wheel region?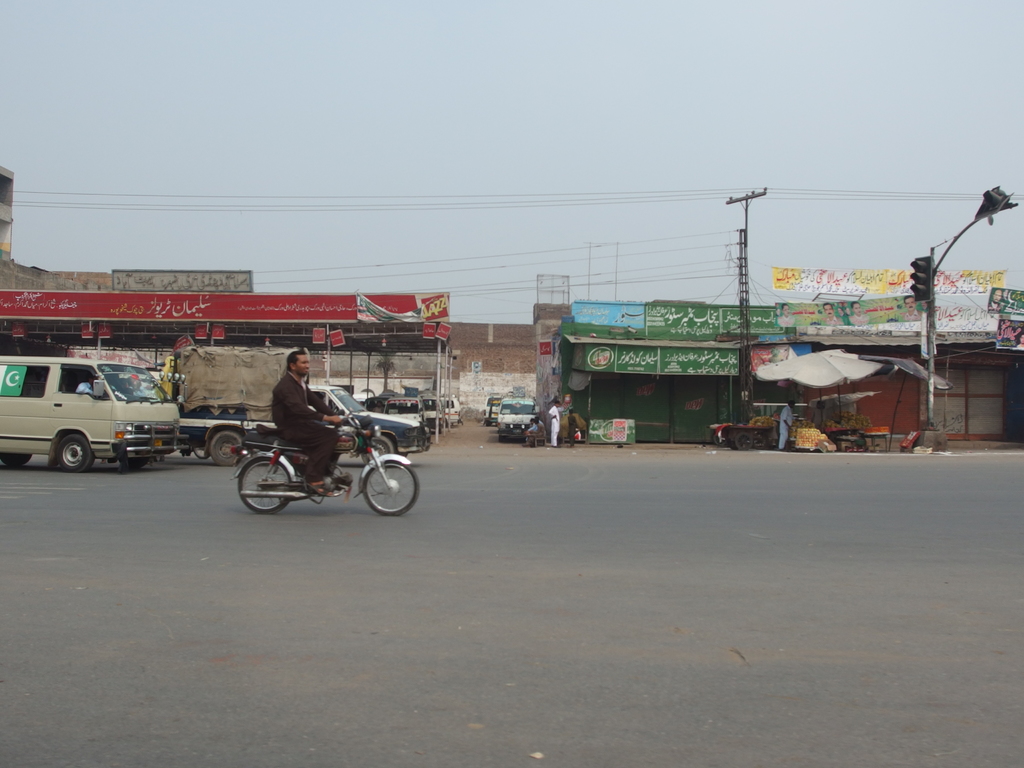
bbox=(239, 458, 292, 516)
